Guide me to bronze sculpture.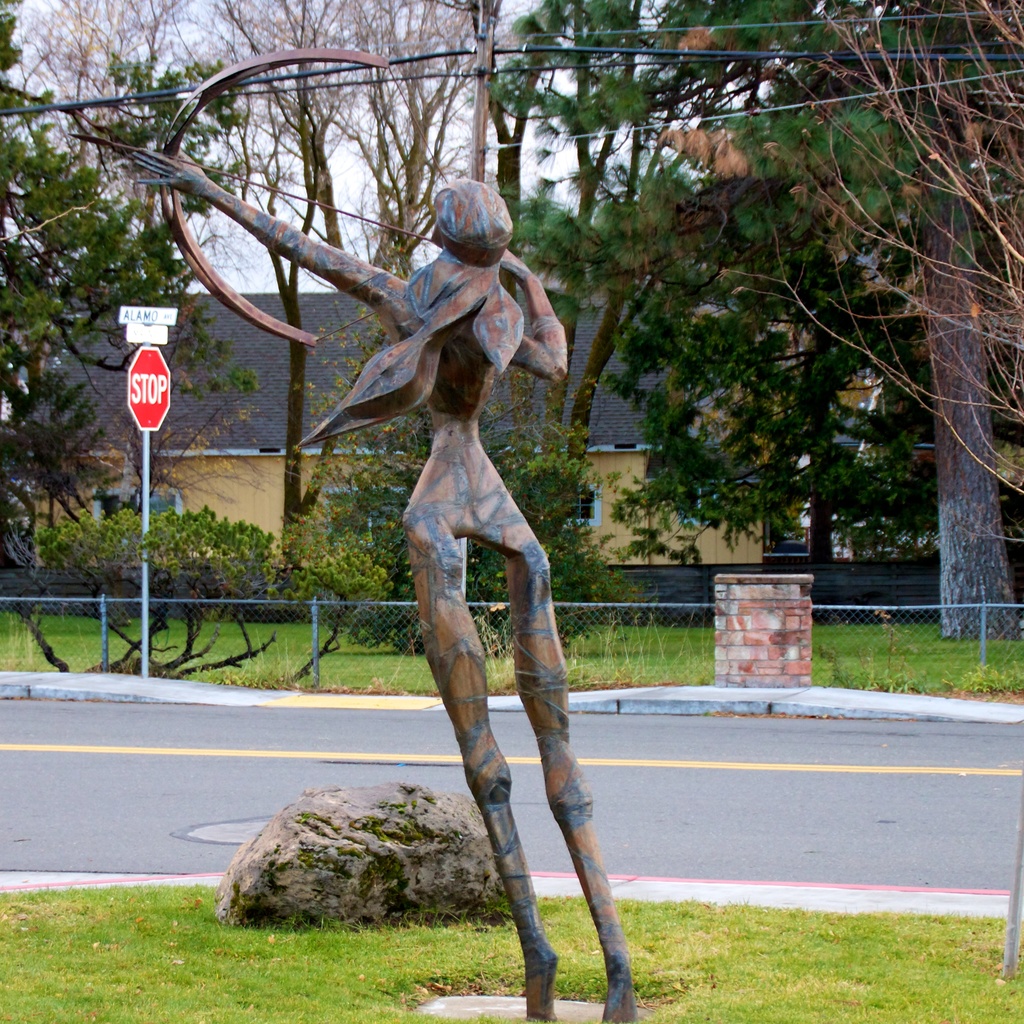
Guidance: {"x1": 68, "y1": 42, "x2": 636, "y2": 1023}.
